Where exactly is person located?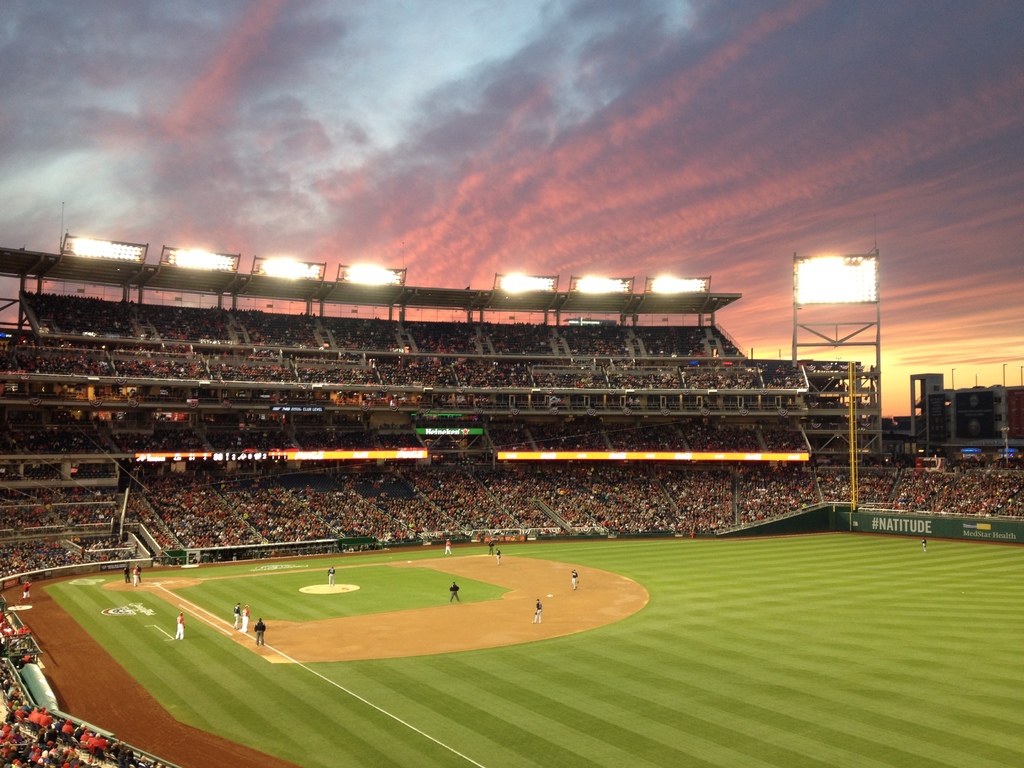
Its bounding box is locate(484, 538, 495, 553).
